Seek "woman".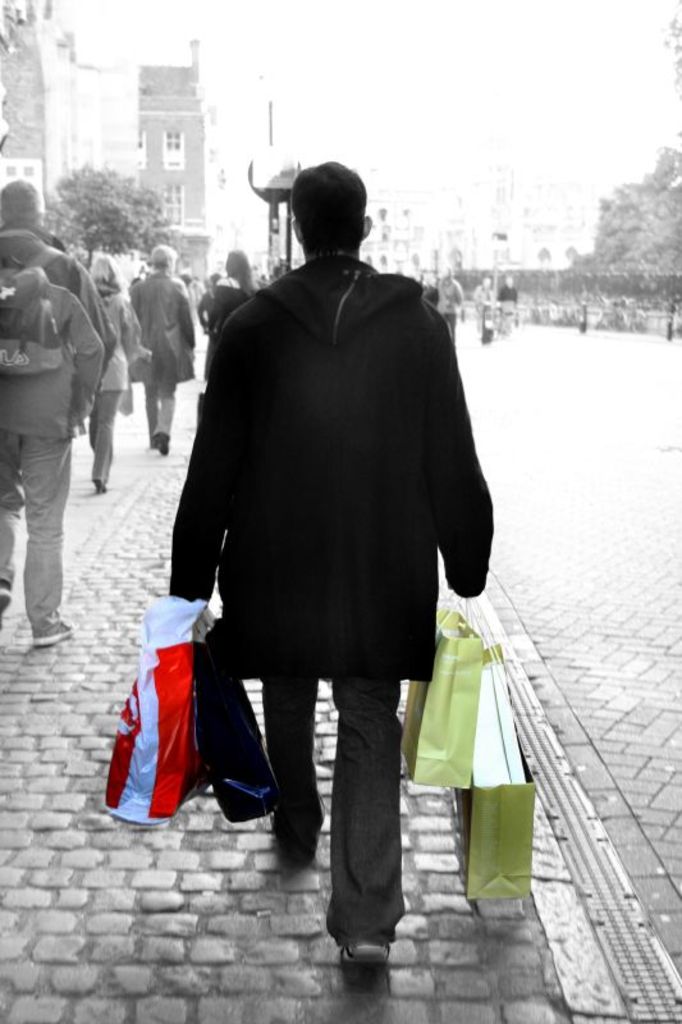
<box>125,241,201,456</box>.
